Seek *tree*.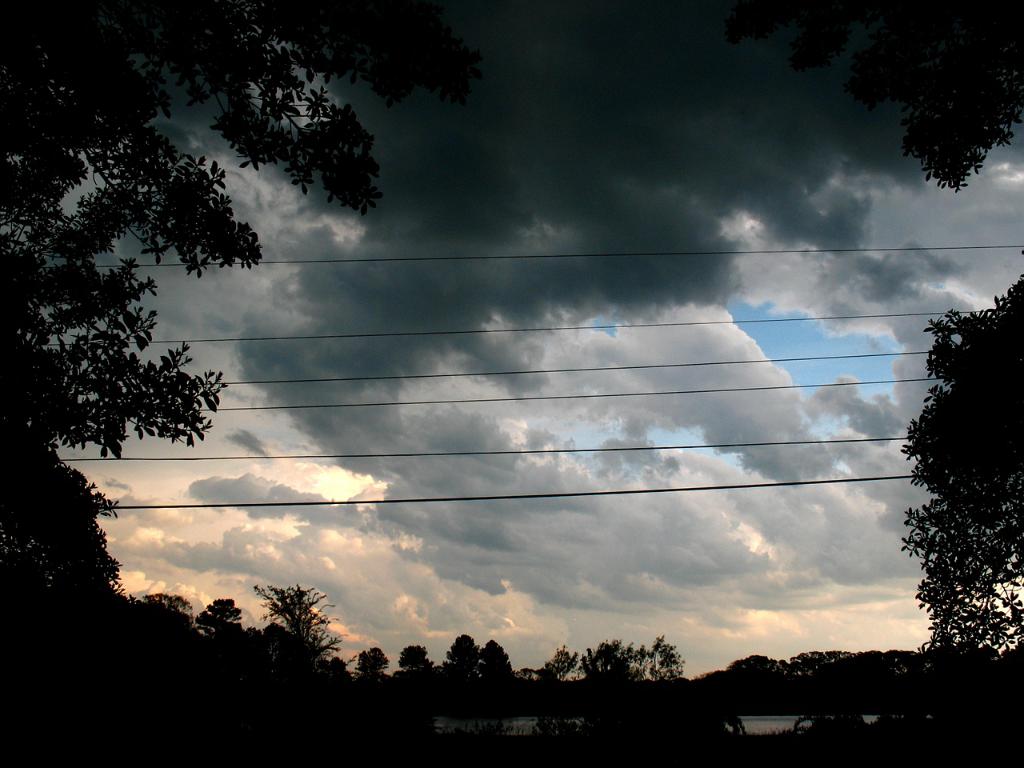
(898,2,1023,190).
